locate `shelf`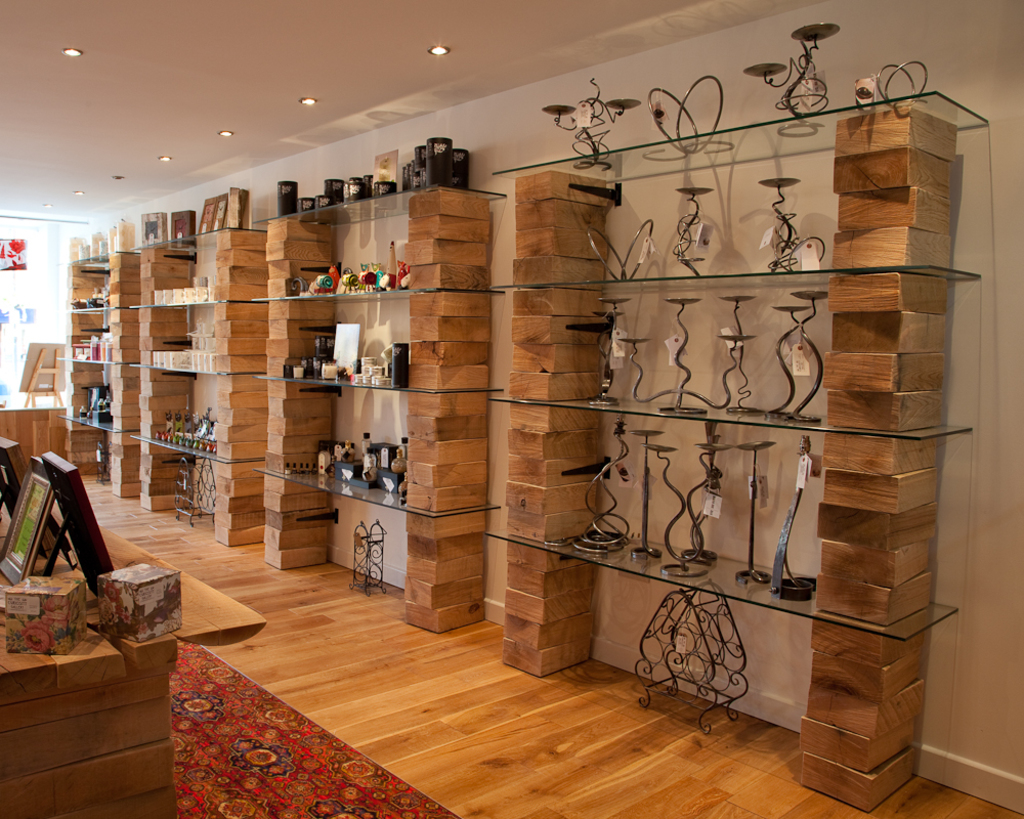
detection(476, 96, 969, 291)
